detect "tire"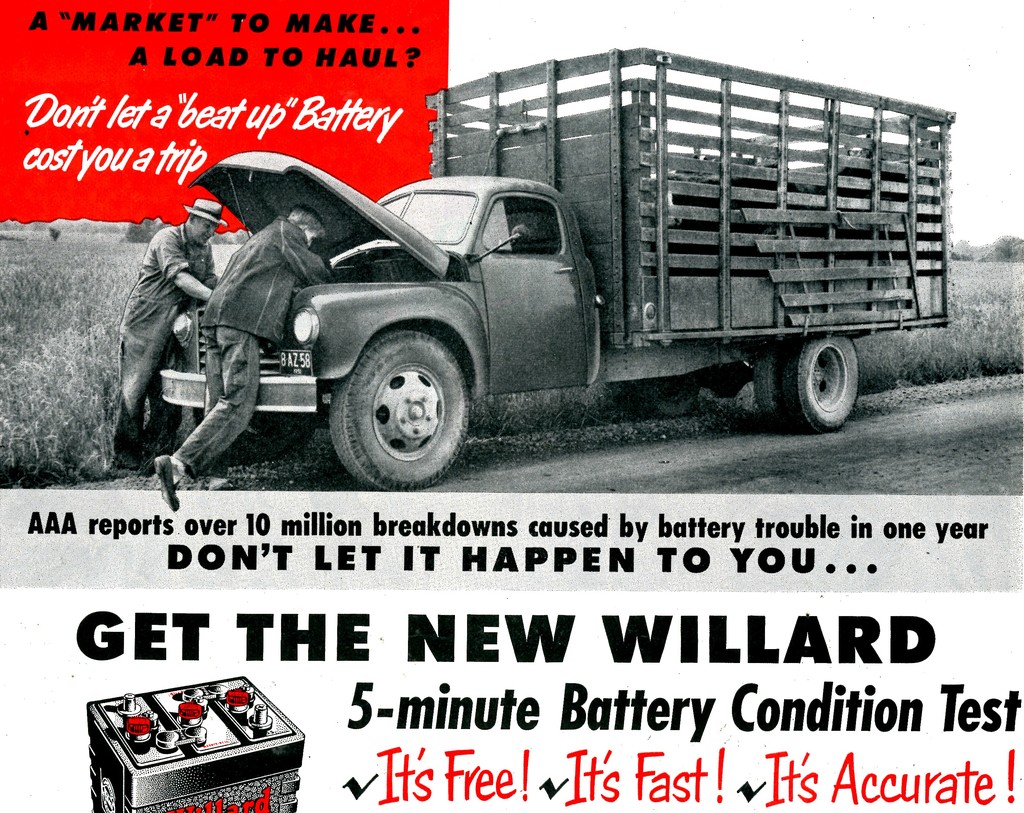
<region>196, 406, 306, 462</region>
